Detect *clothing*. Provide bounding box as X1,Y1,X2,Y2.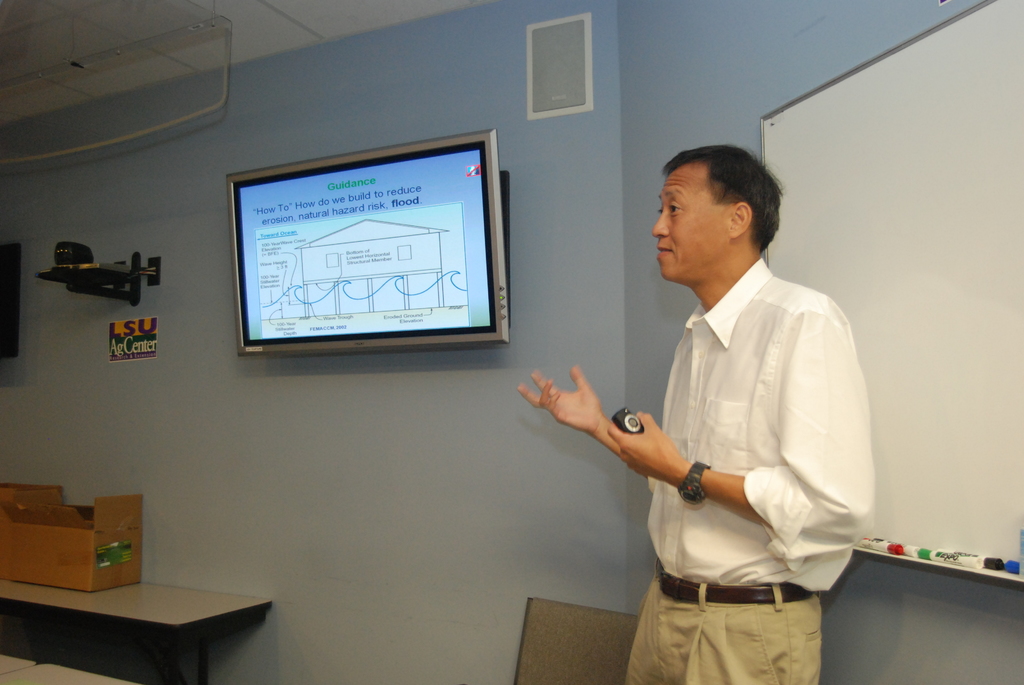
617,247,876,684.
